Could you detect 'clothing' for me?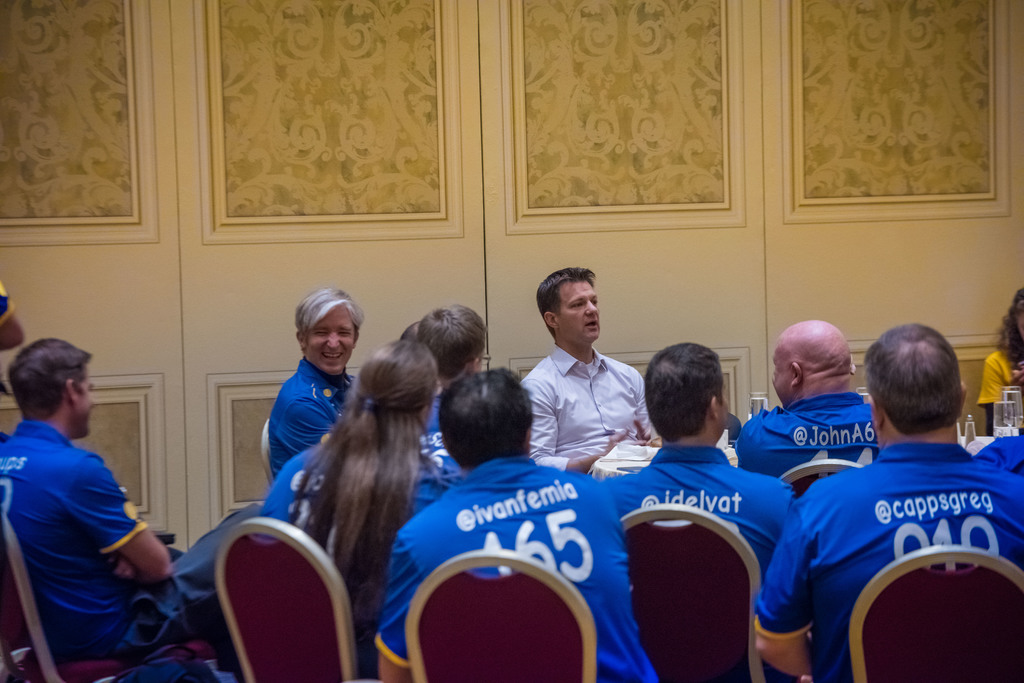
Detection result: select_region(977, 352, 1021, 405).
